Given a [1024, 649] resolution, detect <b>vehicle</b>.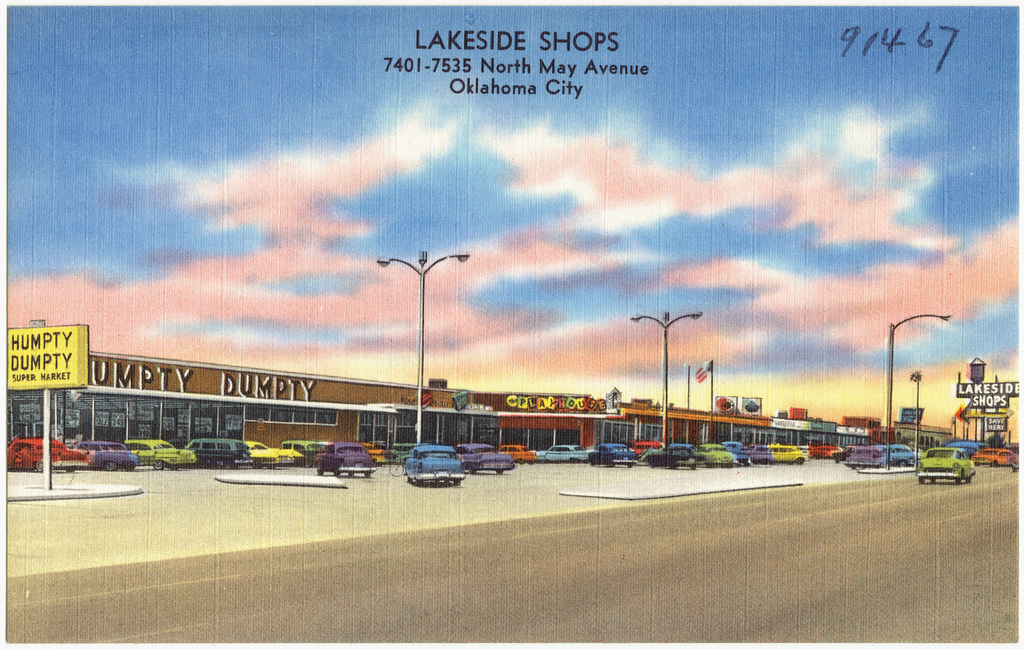
Rect(461, 445, 513, 478).
